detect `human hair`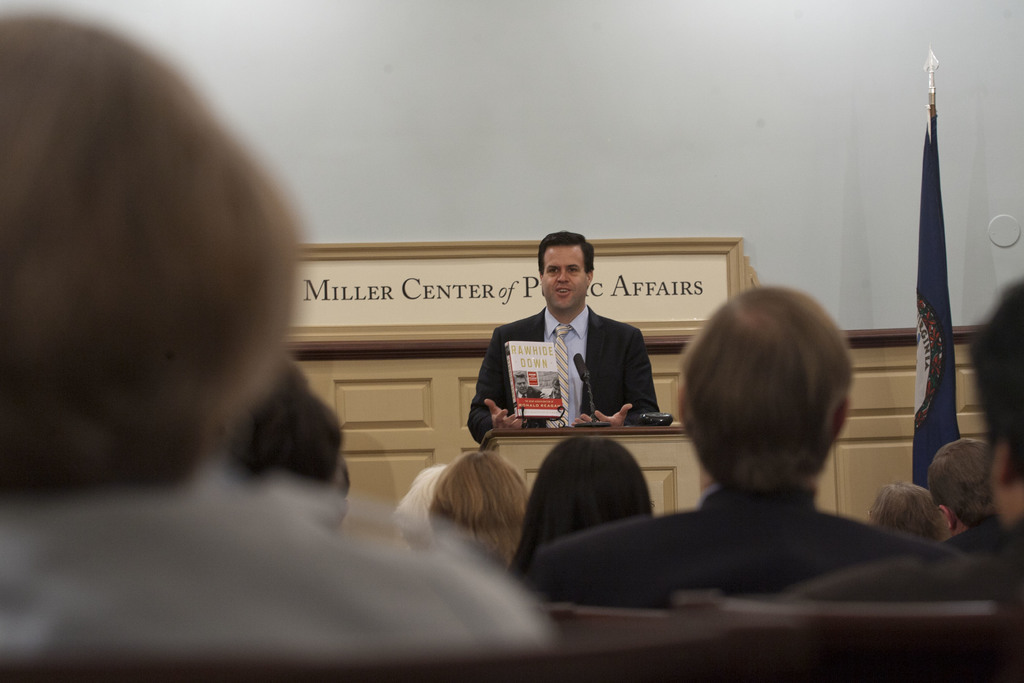
region(213, 355, 343, 489)
